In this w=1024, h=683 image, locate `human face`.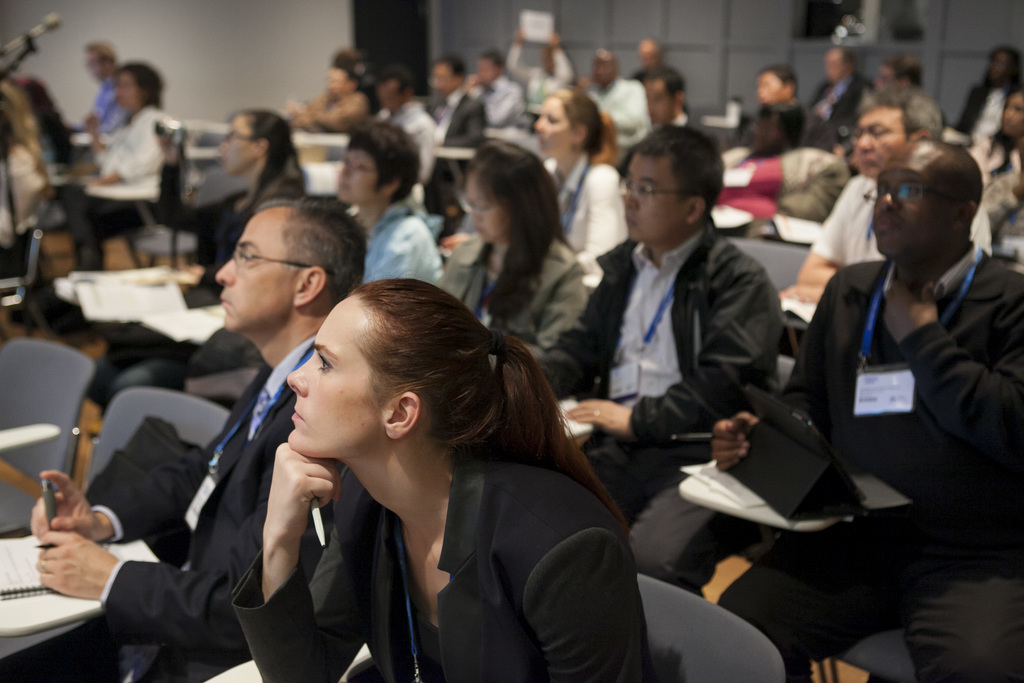
Bounding box: x1=873 y1=67 x2=893 y2=93.
